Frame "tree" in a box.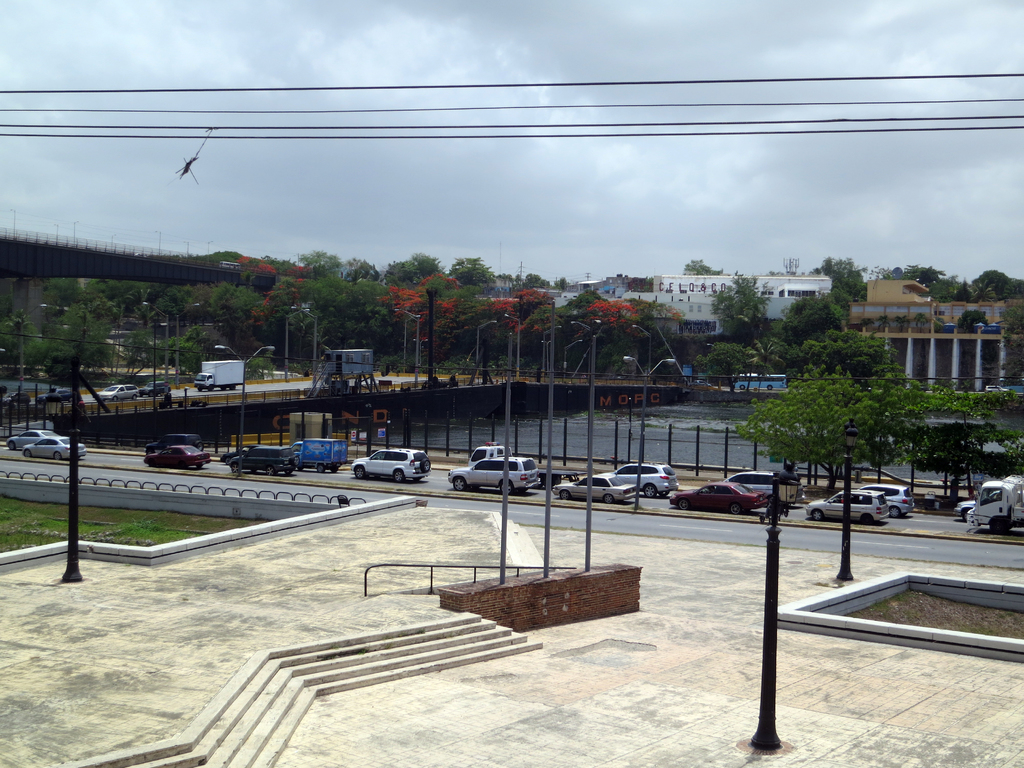
left=525, top=274, right=547, bottom=291.
